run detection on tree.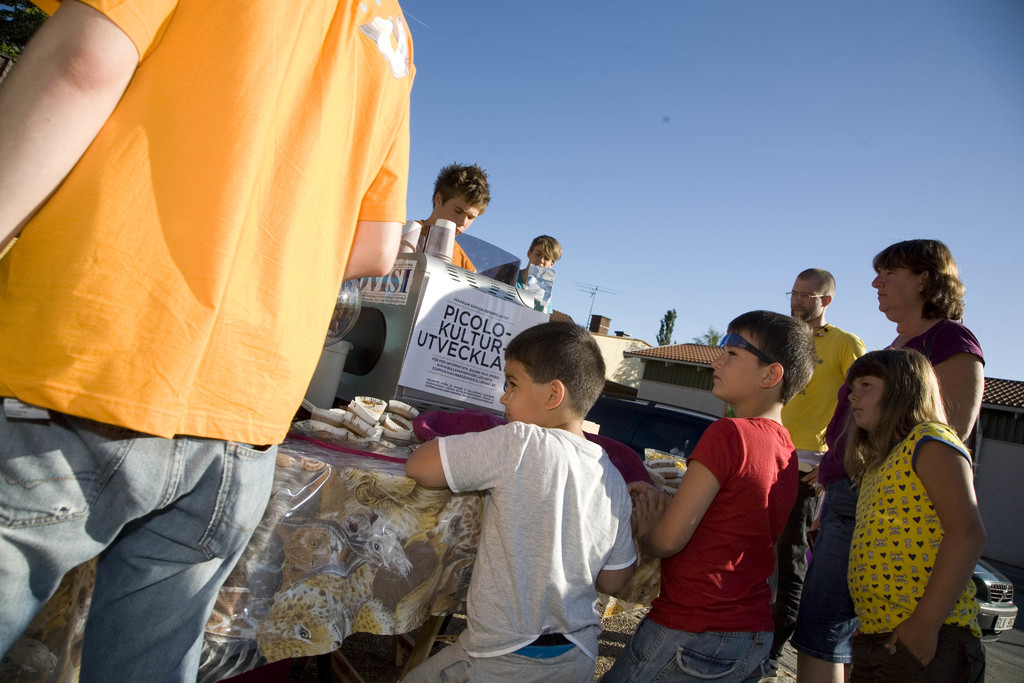
Result: {"left": 652, "top": 316, "right": 675, "bottom": 345}.
